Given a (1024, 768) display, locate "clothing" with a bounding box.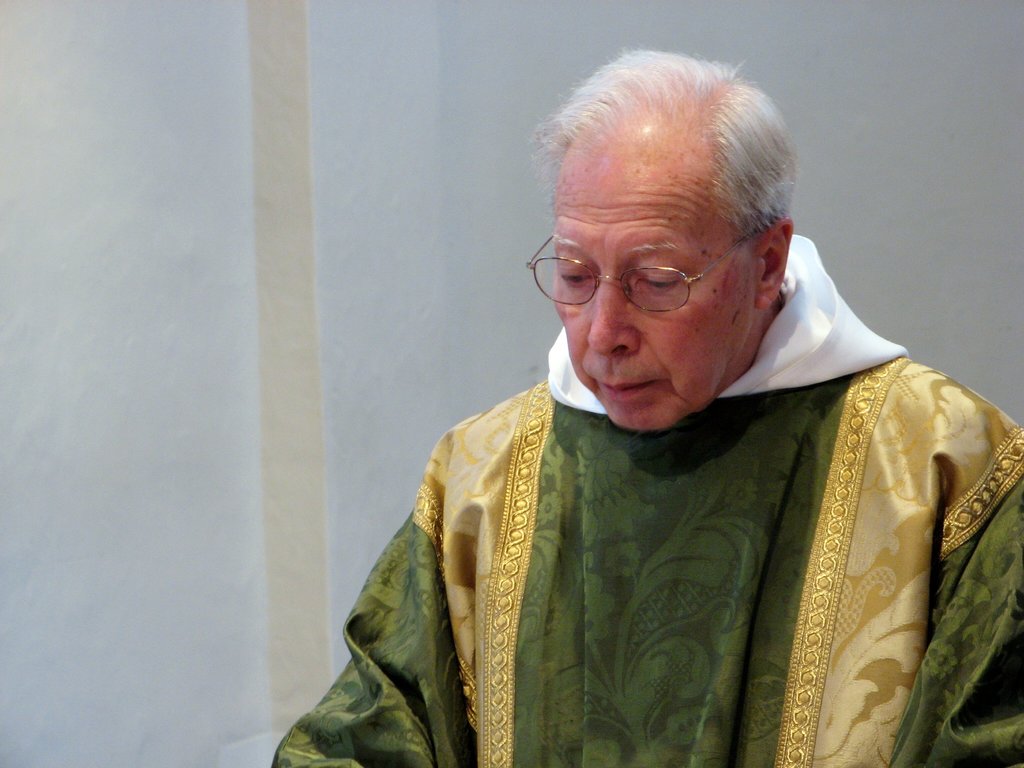
Located: 262,53,1021,767.
